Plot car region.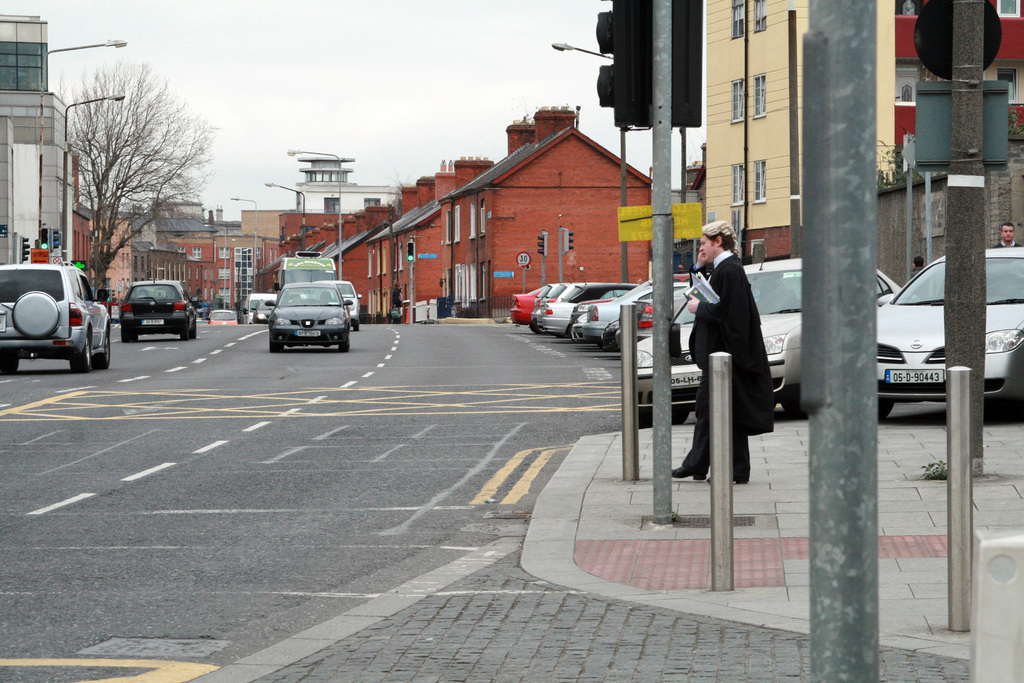
Plotted at pyautogui.locateOnScreen(0, 265, 113, 371).
